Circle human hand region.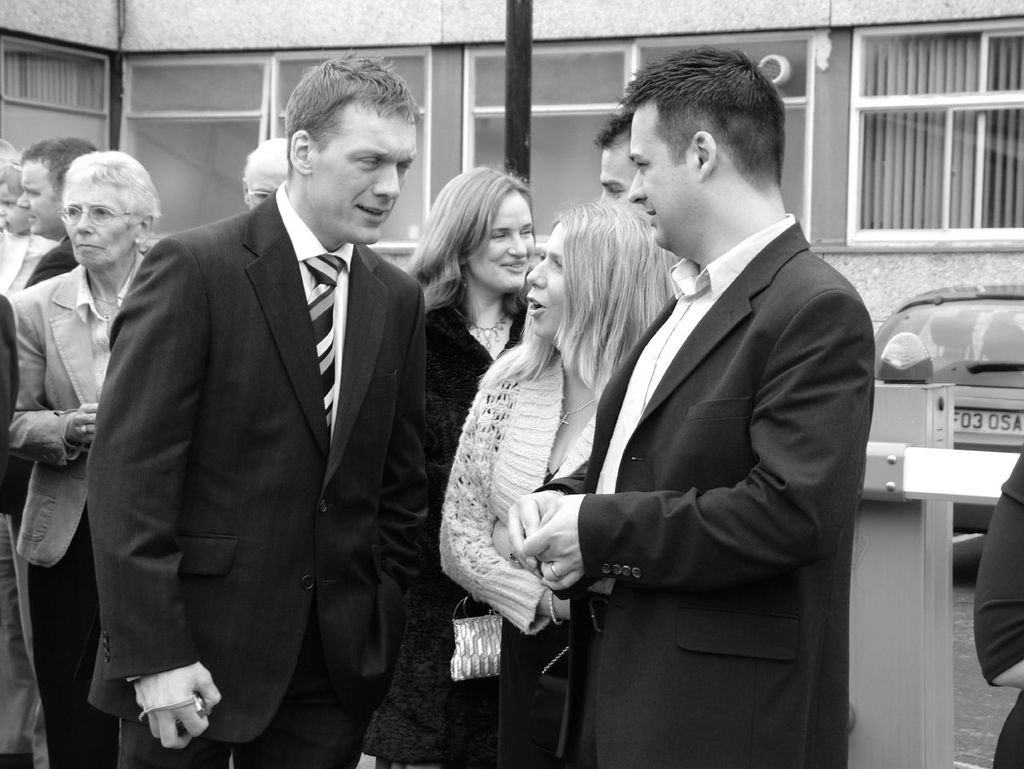
Region: x1=68 y1=399 x2=99 y2=448.
